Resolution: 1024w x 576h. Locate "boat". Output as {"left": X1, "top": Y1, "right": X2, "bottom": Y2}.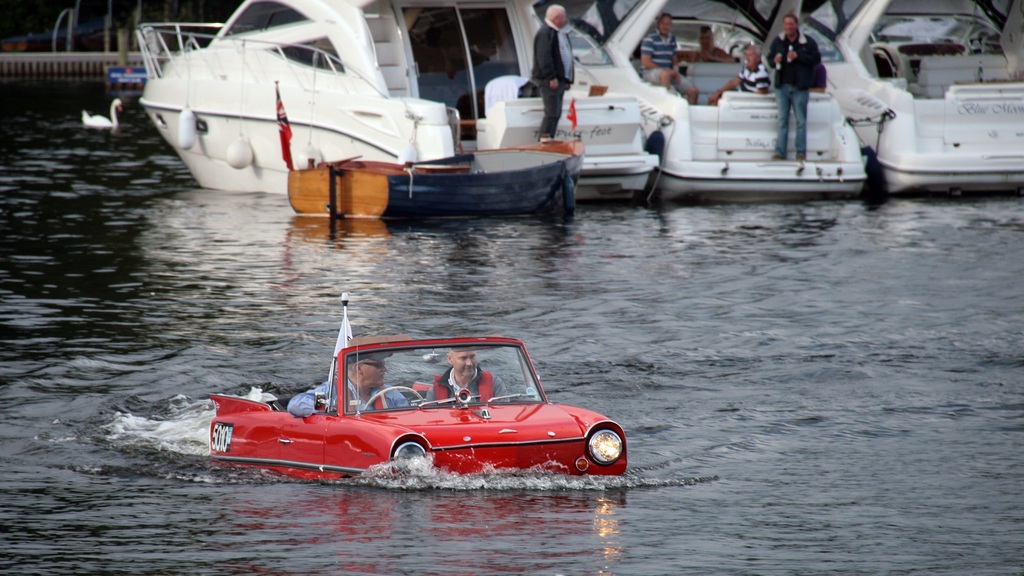
{"left": 289, "top": 134, "right": 584, "bottom": 235}.
